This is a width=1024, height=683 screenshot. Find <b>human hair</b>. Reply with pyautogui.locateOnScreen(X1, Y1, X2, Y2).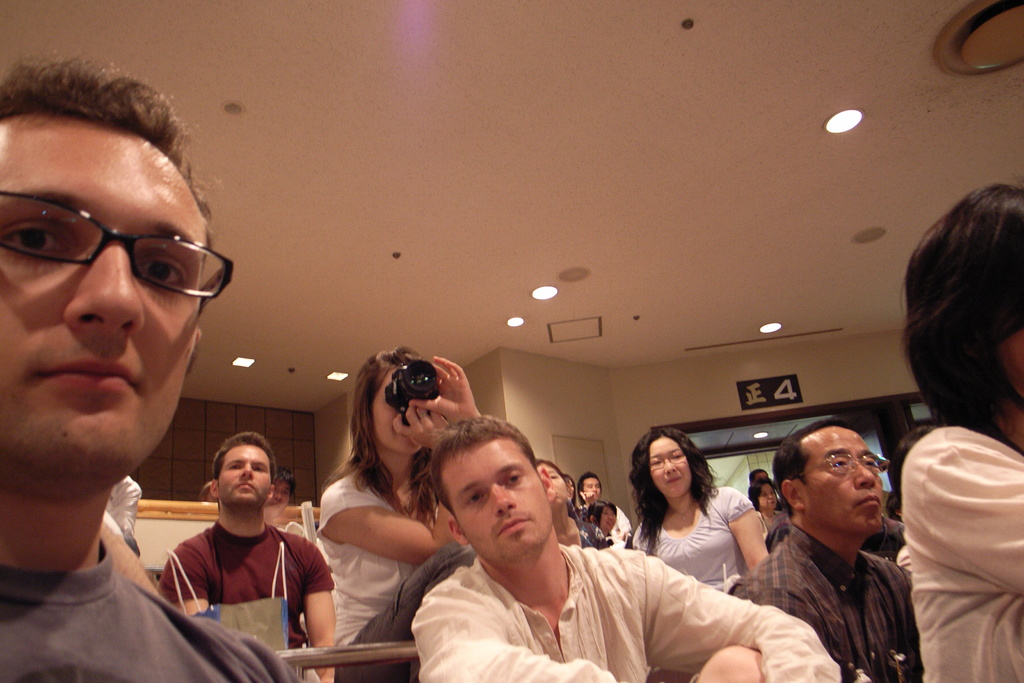
pyautogui.locateOnScreen(577, 472, 604, 506).
